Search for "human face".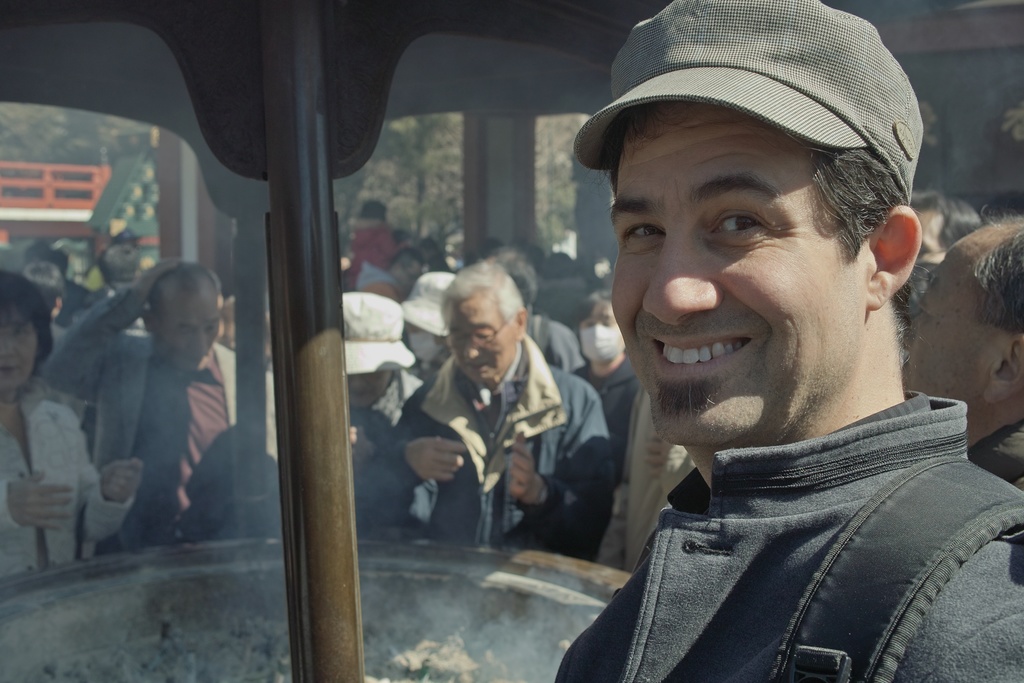
Found at <box>445,299,520,386</box>.
